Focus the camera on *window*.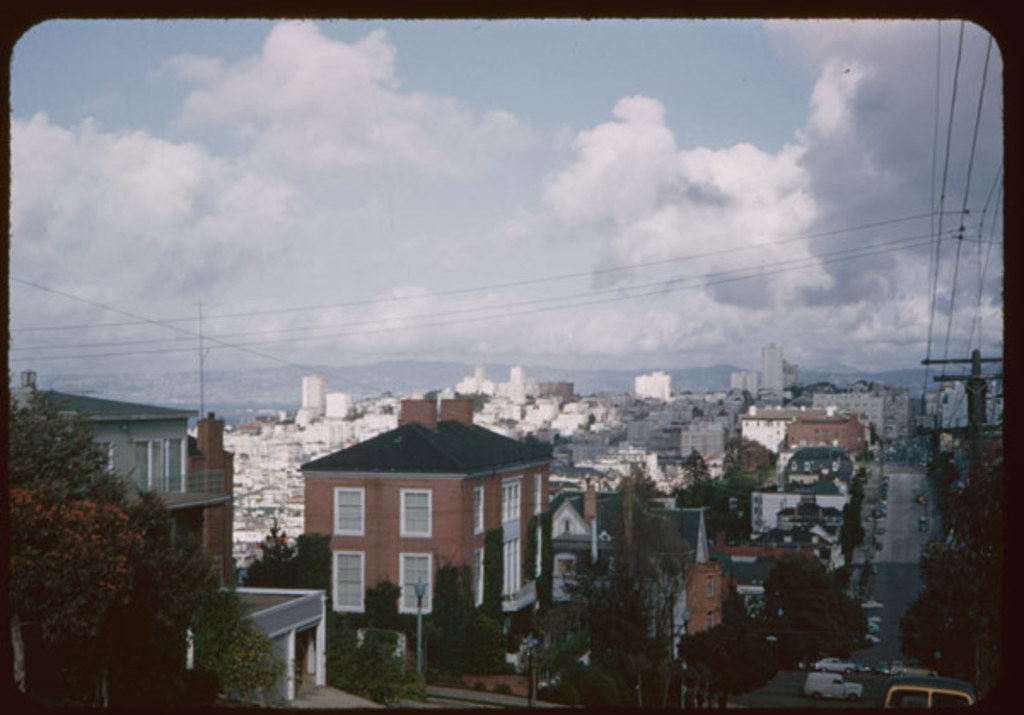
Focus region: locate(558, 515, 573, 536).
